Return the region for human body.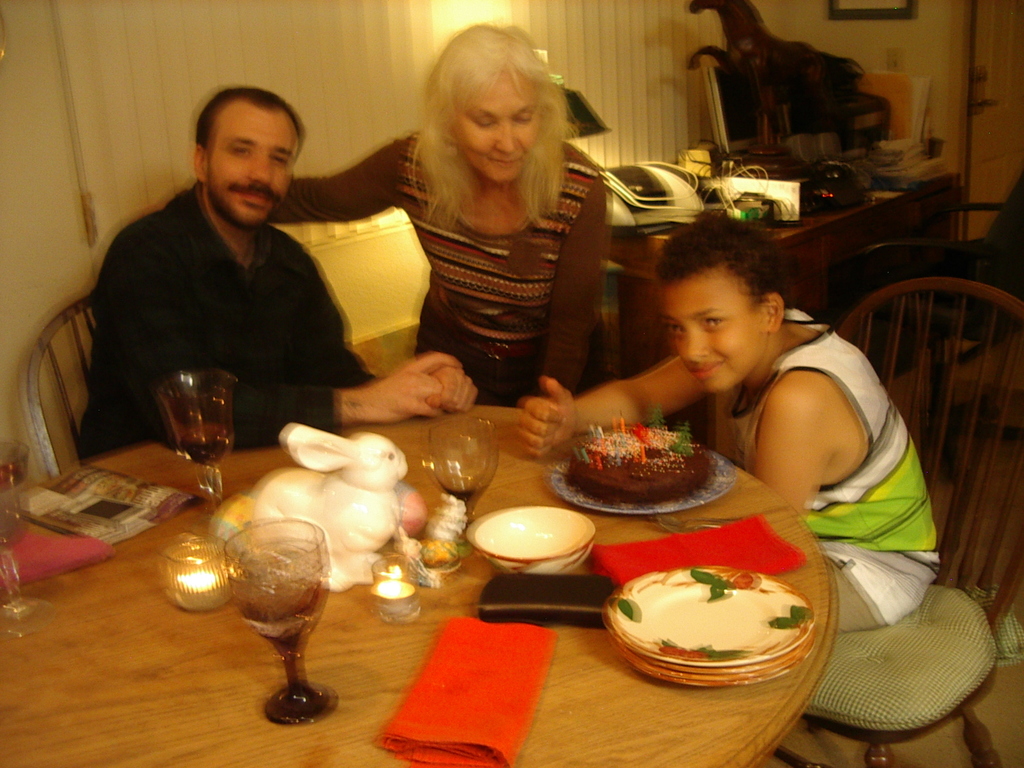
bbox=[514, 207, 956, 621].
